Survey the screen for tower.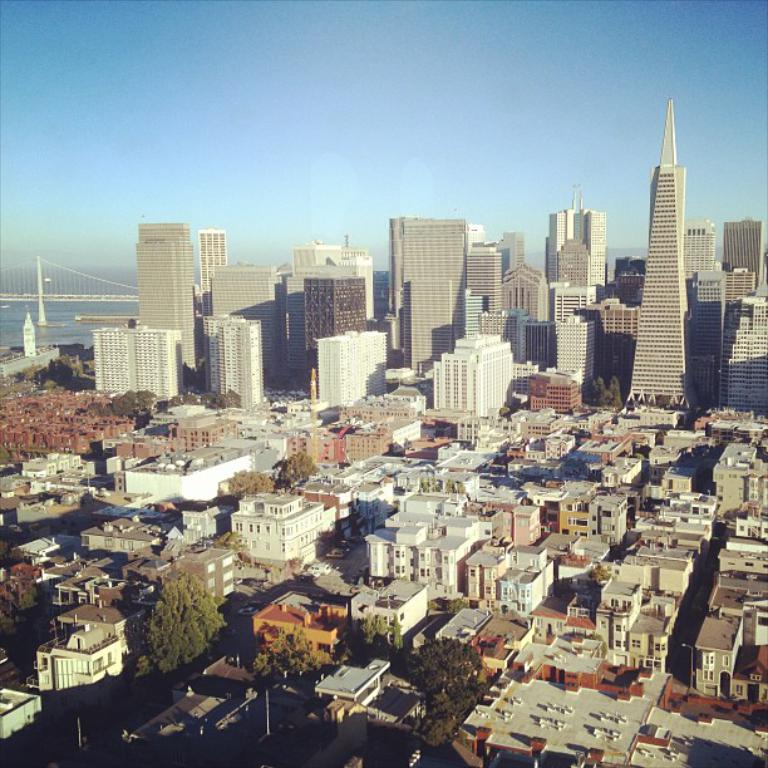
Survey found: <region>466, 248, 504, 320</region>.
